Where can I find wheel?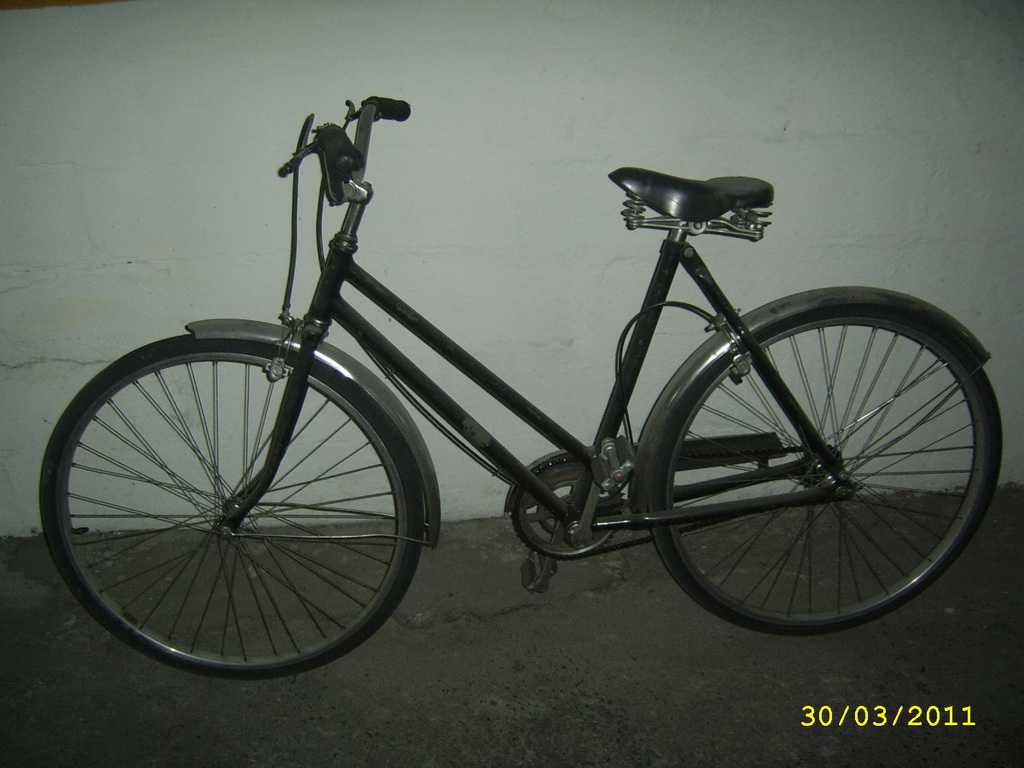
You can find it at box=[54, 332, 433, 674].
